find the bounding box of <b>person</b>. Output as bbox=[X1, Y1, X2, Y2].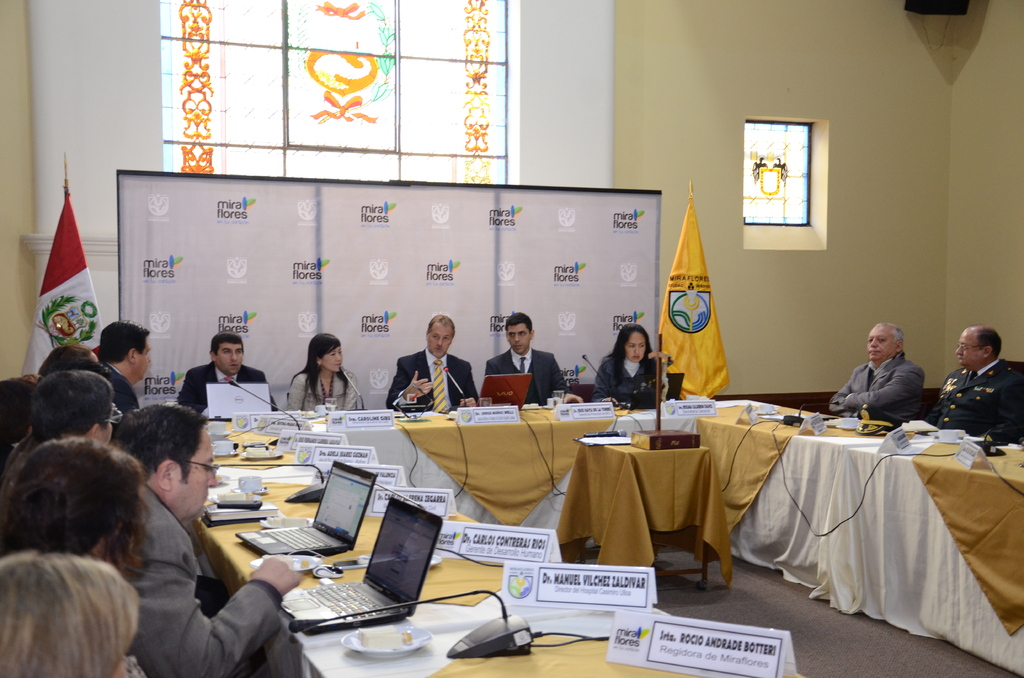
bbox=[935, 323, 1023, 444].
